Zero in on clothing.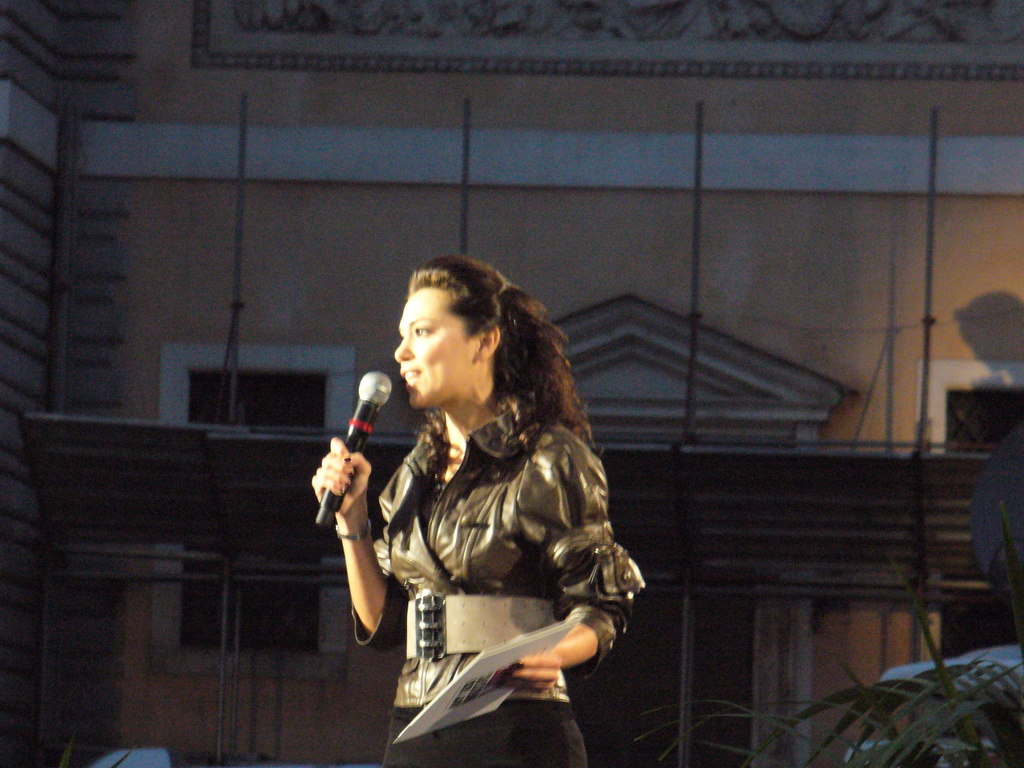
Zeroed in: 342/421/620/726.
